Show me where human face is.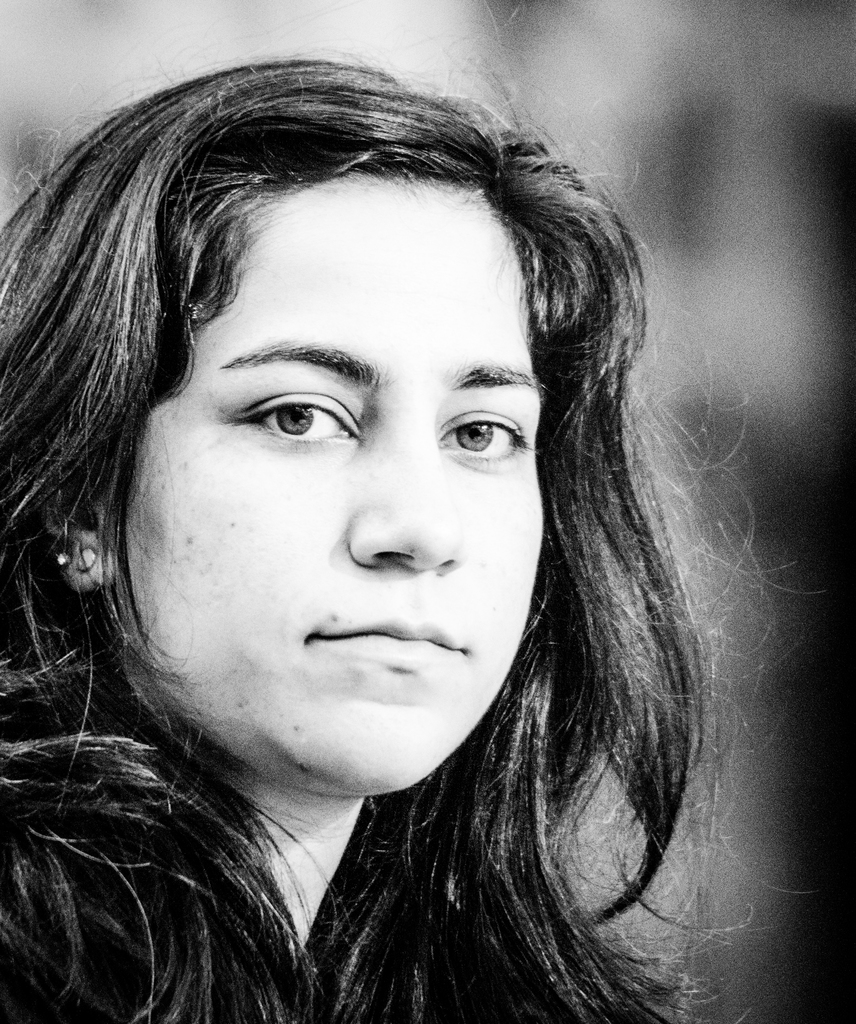
human face is at x1=112 y1=182 x2=543 y2=781.
